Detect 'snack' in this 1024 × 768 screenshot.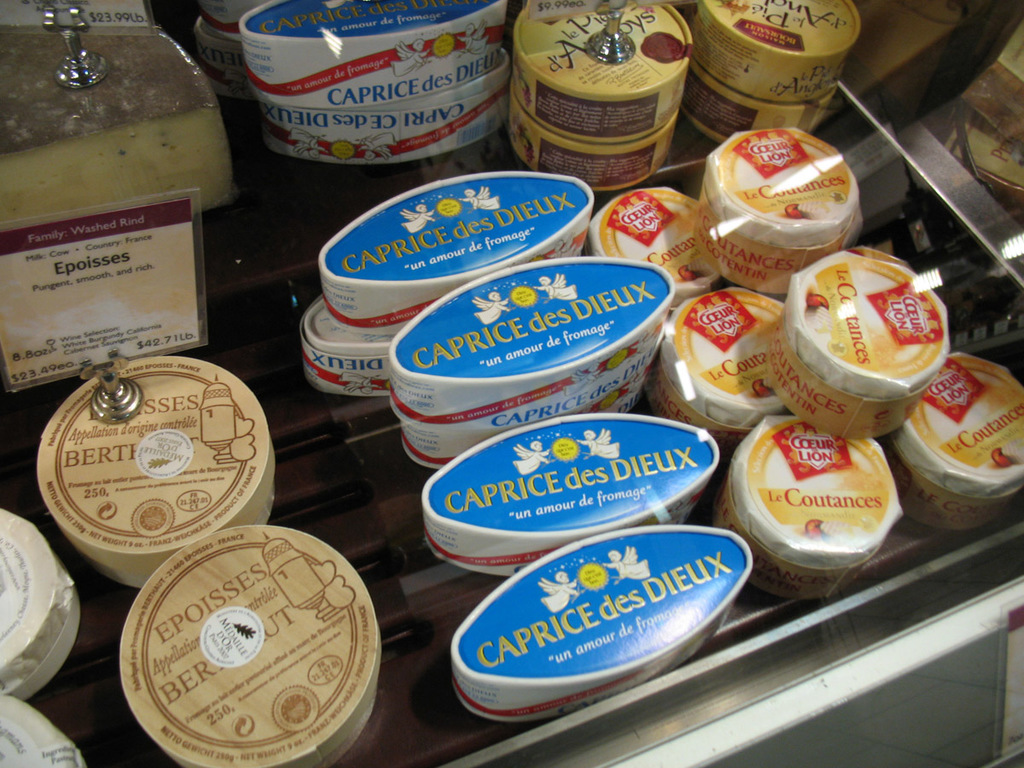
Detection: <box>716,416,898,581</box>.
